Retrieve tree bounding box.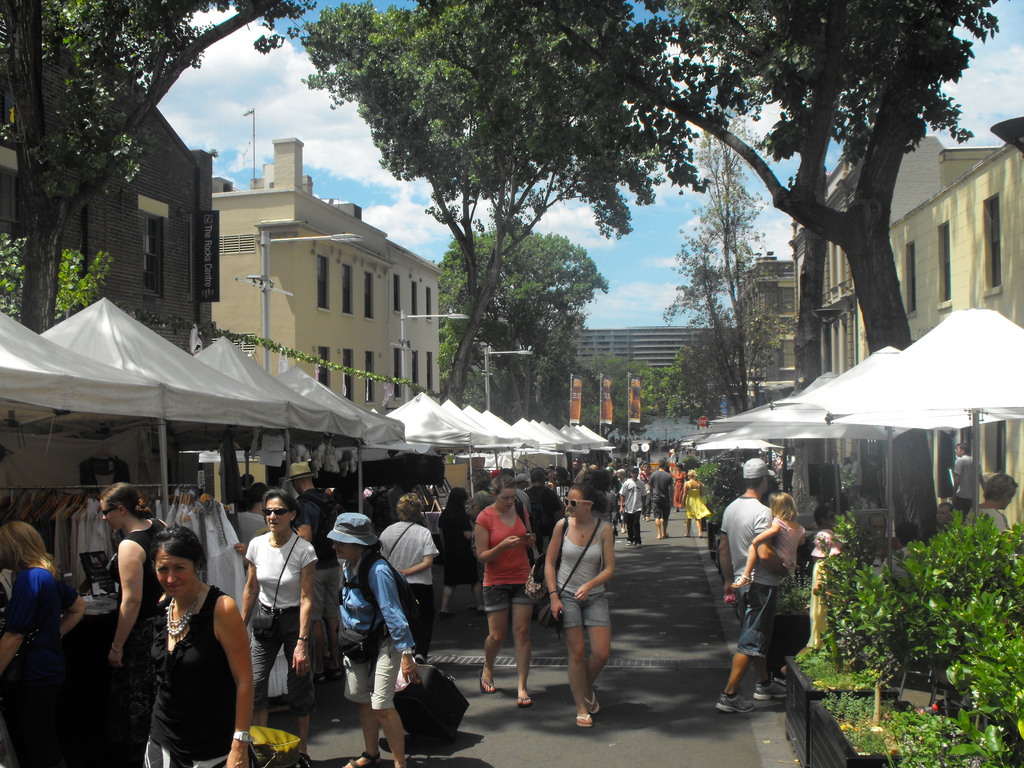
Bounding box: l=436, t=223, r=616, b=435.
